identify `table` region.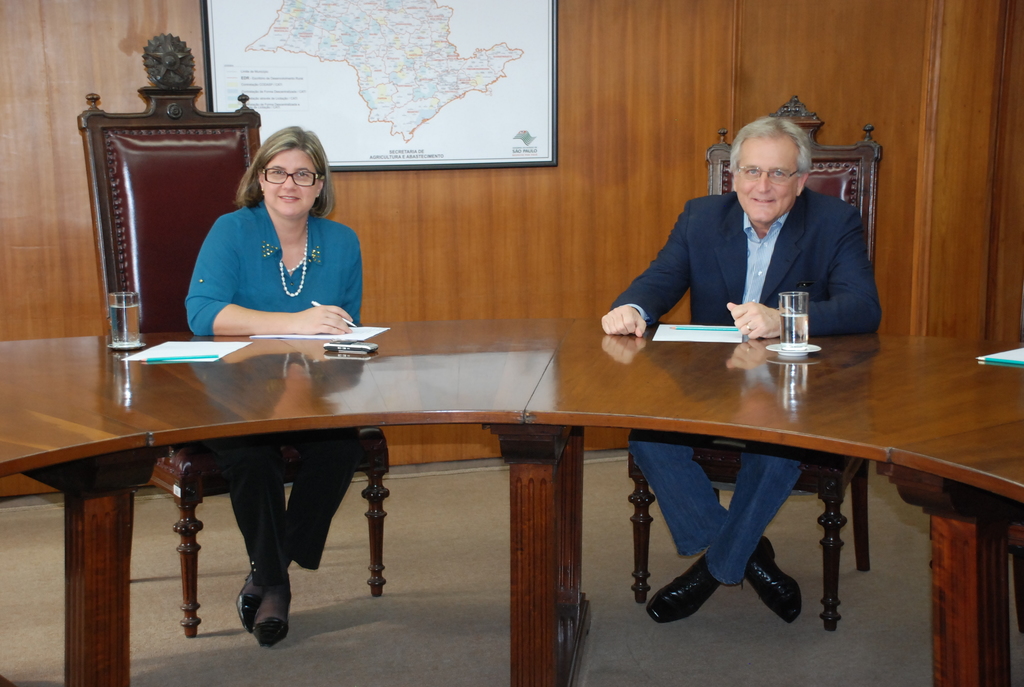
Region: [0,317,1023,686].
